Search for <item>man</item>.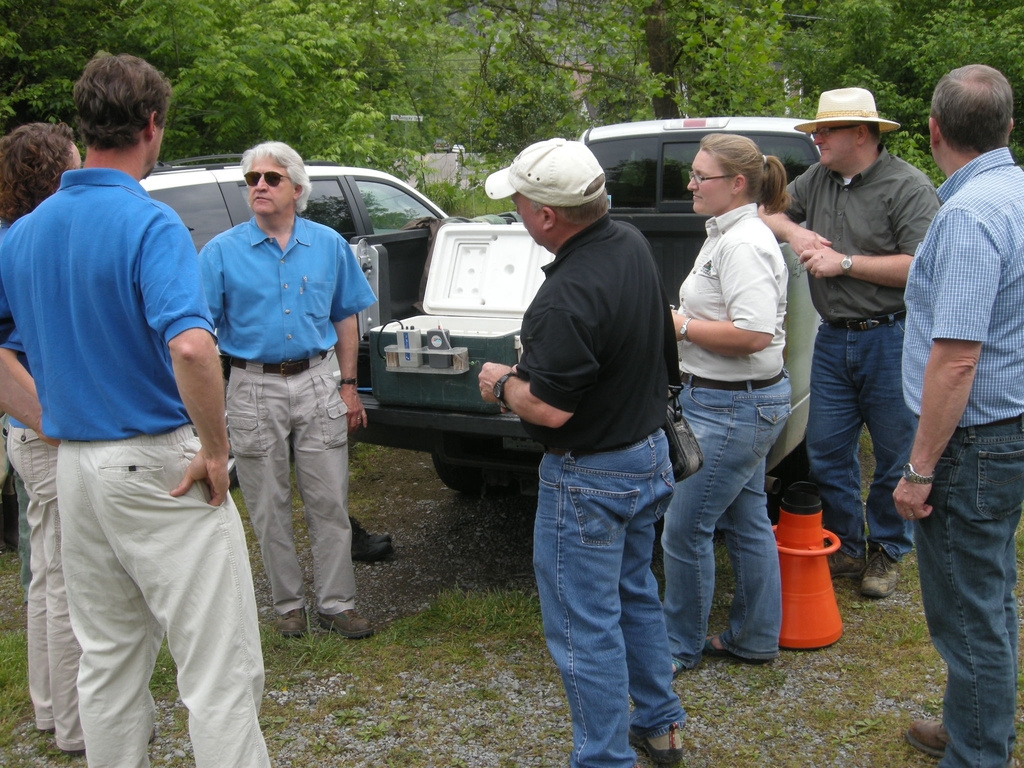
Found at pyautogui.locateOnScreen(192, 142, 376, 637).
